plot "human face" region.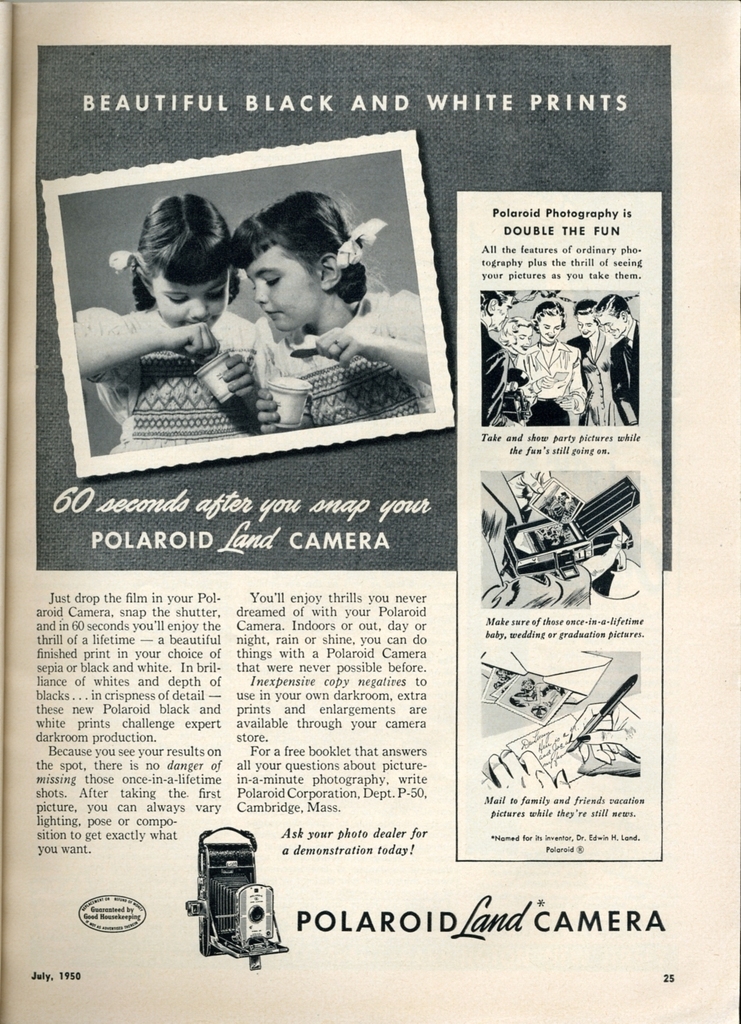
Plotted at (154, 276, 232, 321).
